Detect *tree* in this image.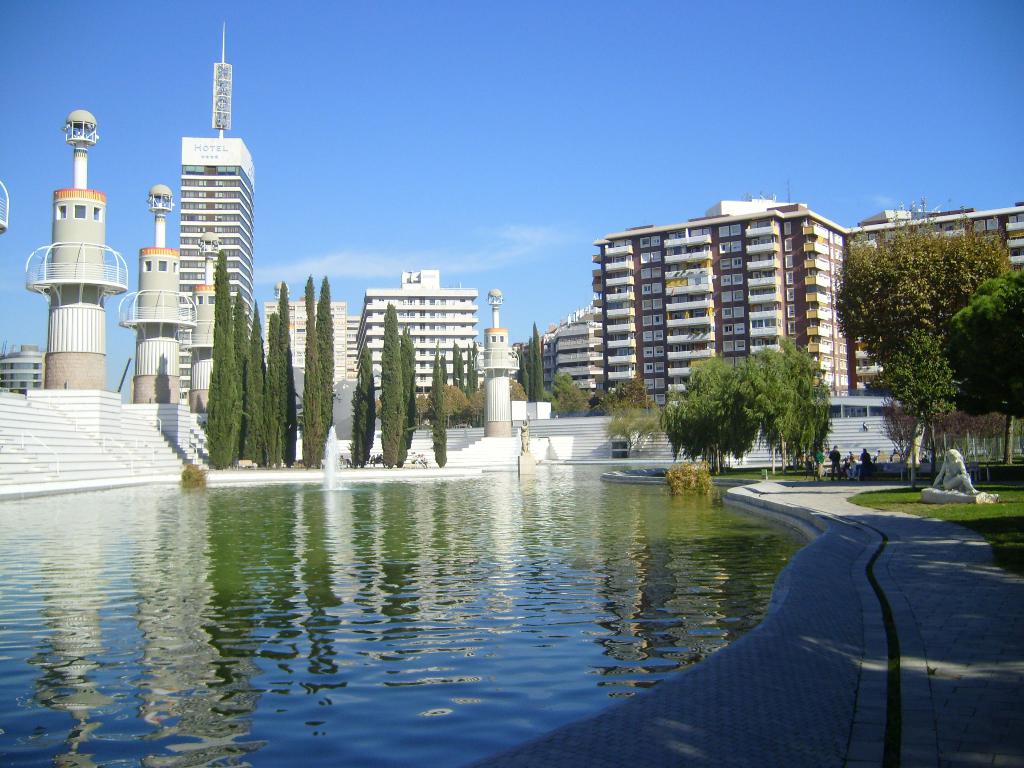
Detection: left=941, top=268, right=1023, bottom=438.
